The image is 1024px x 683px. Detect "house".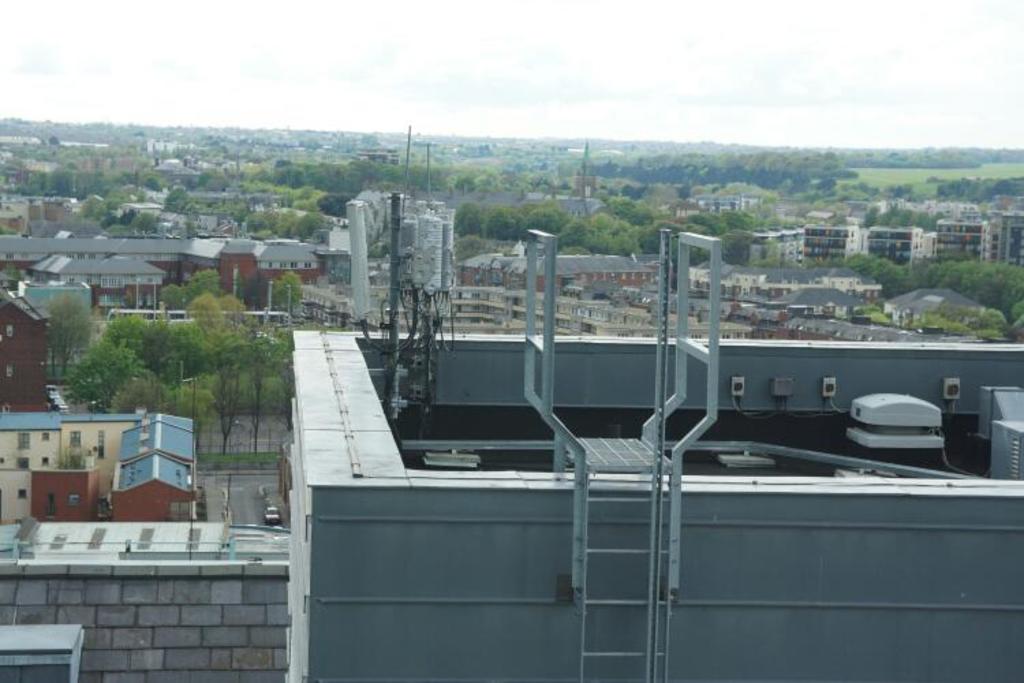
Detection: bbox=[158, 210, 217, 240].
